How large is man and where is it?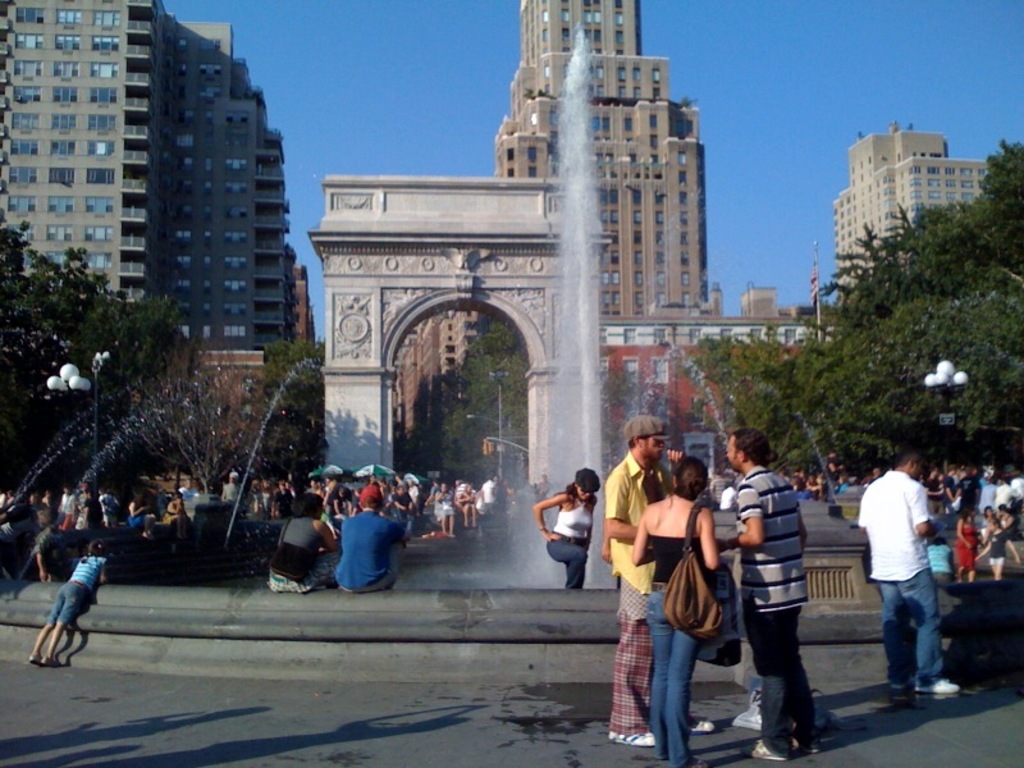
Bounding box: {"left": 333, "top": 483, "right": 411, "bottom": 596}.
